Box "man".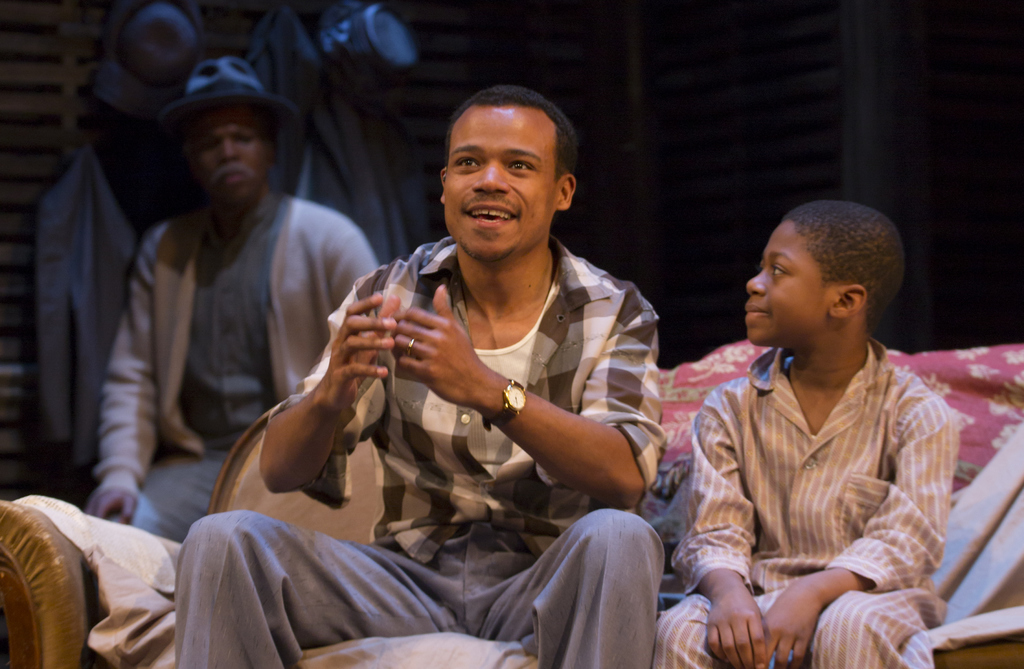
l=186, t=88, r=669, b=668.
